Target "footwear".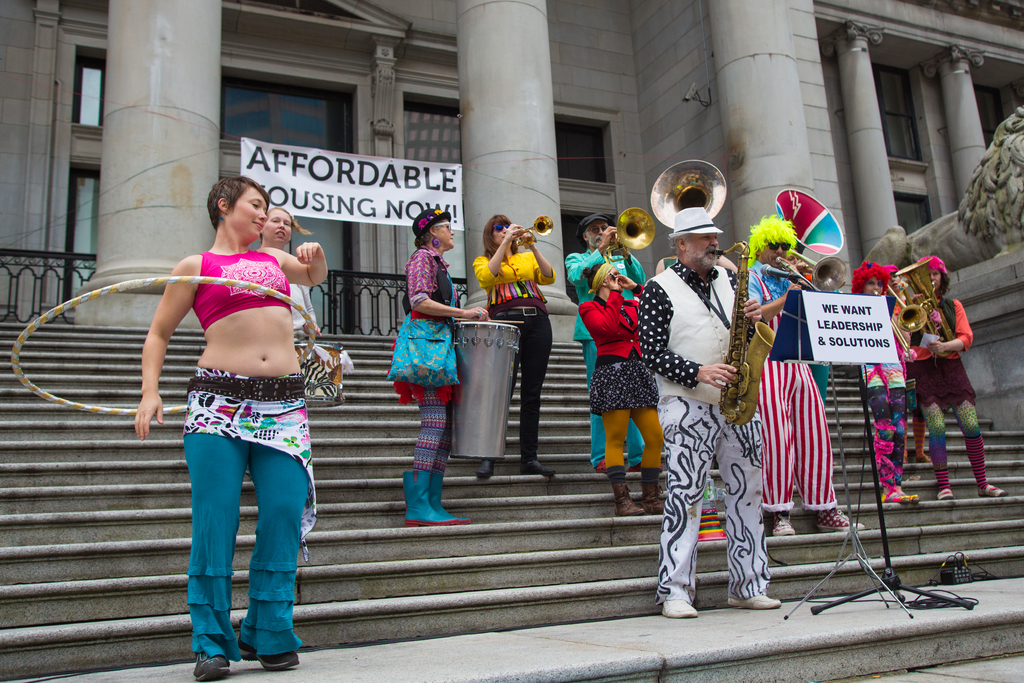
Target region: x1=965 y1=436 x2=1009 y2=501.
